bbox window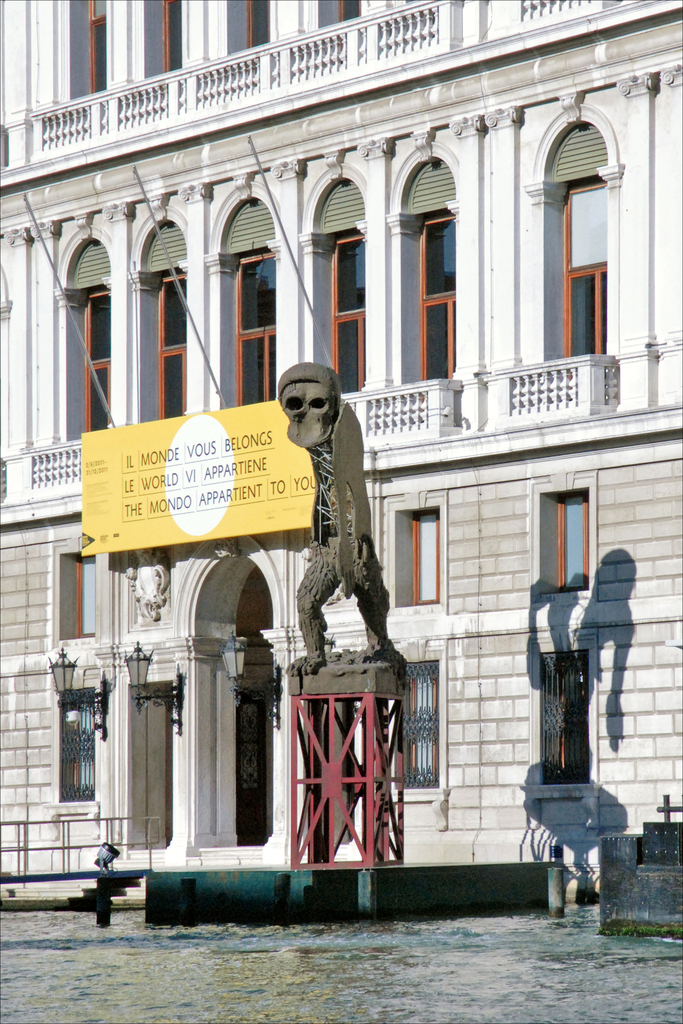
[318,2,361,31]
